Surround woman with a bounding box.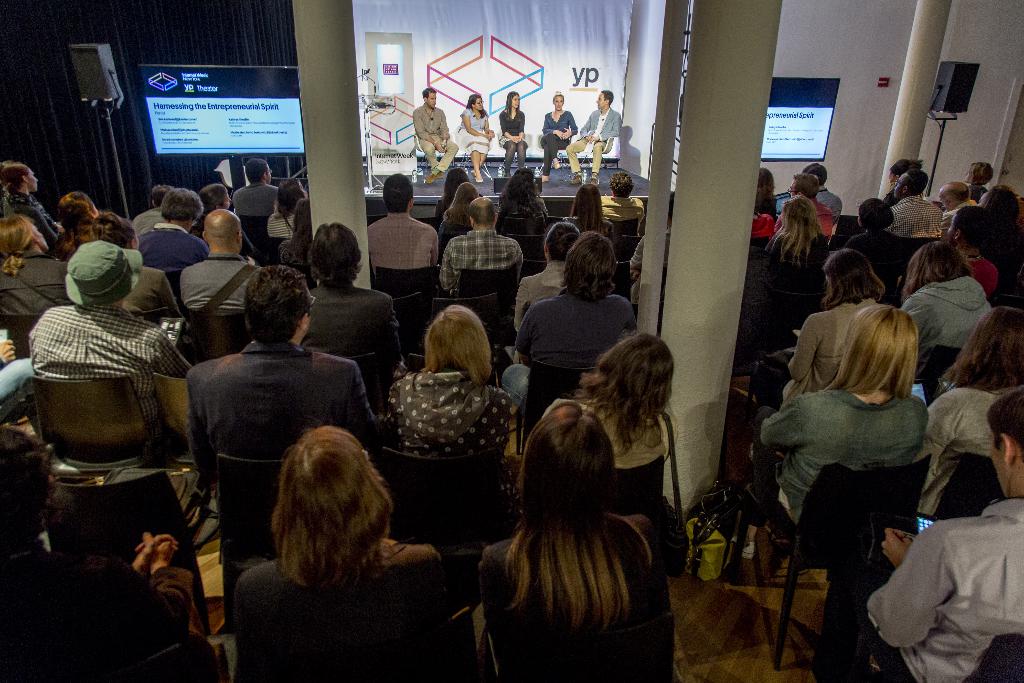
<region>496, 169, 551, 237</region>.
